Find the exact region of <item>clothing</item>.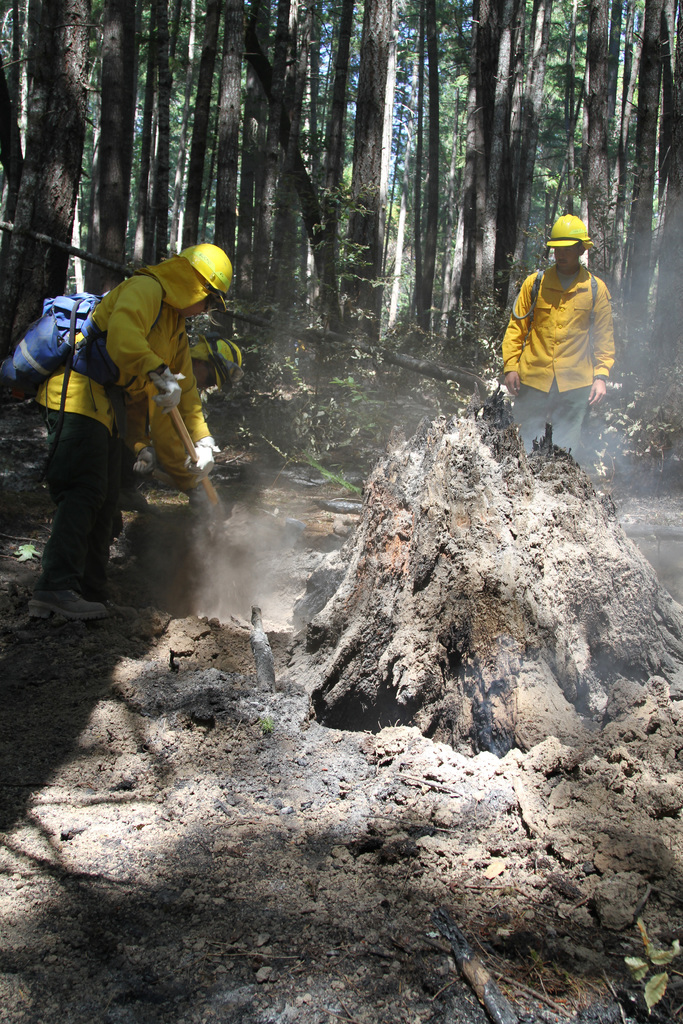
Exact region: 20 252 227 606.
